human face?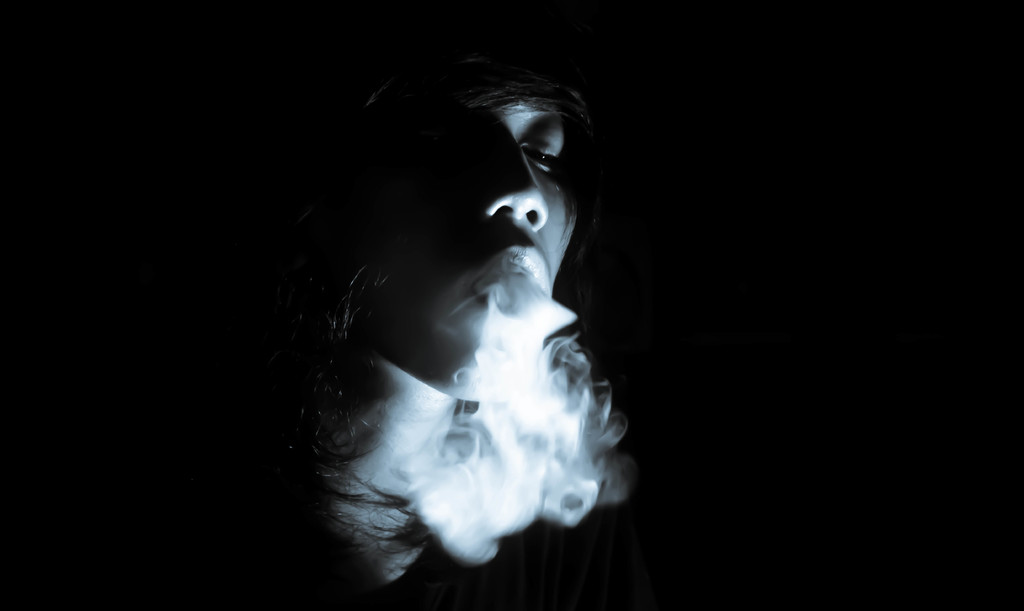
select_region(367, 96, 582, 402)
